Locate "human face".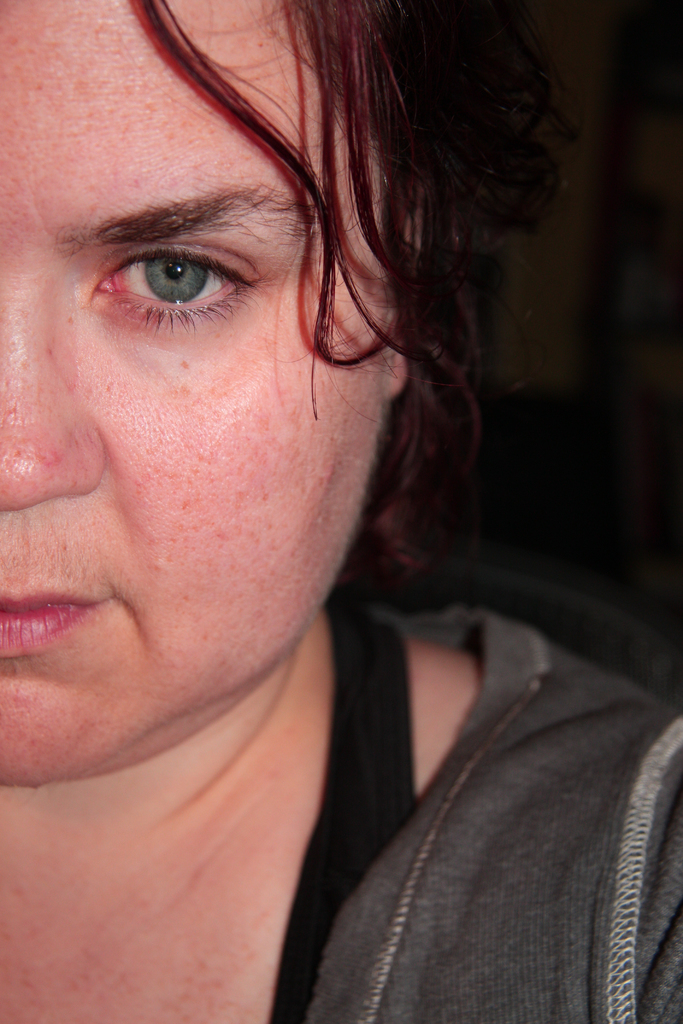
Bounding box: 0,0,397,777.
